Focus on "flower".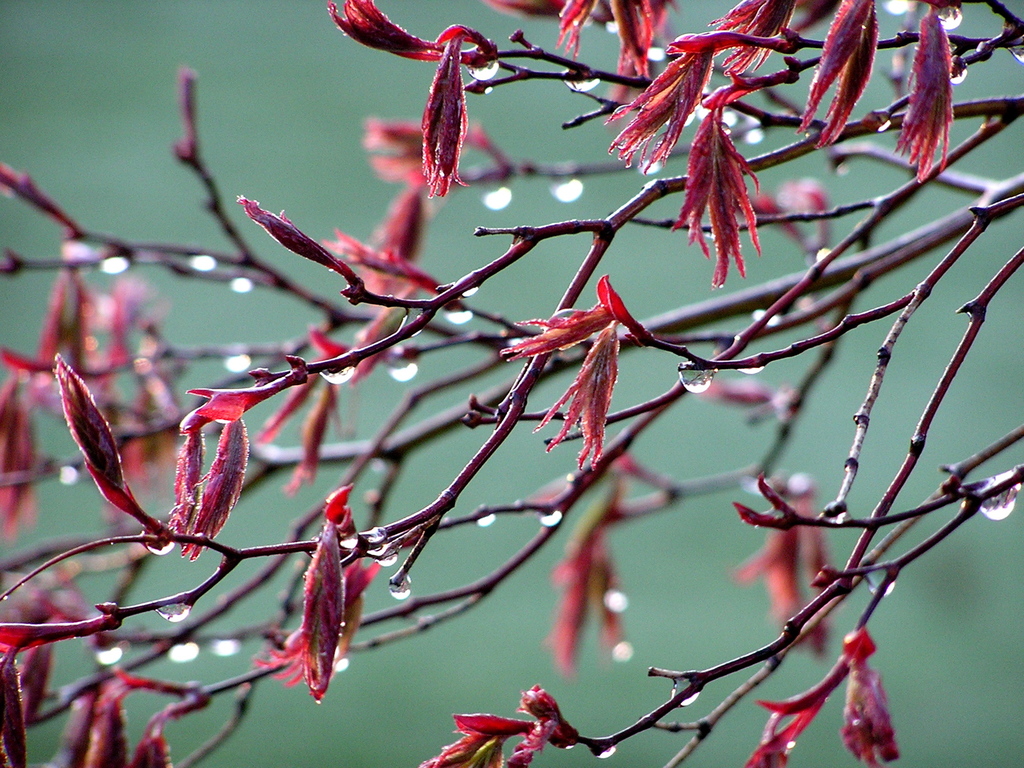
Focused at (left=156, top=375, right=312, bottom=559).
